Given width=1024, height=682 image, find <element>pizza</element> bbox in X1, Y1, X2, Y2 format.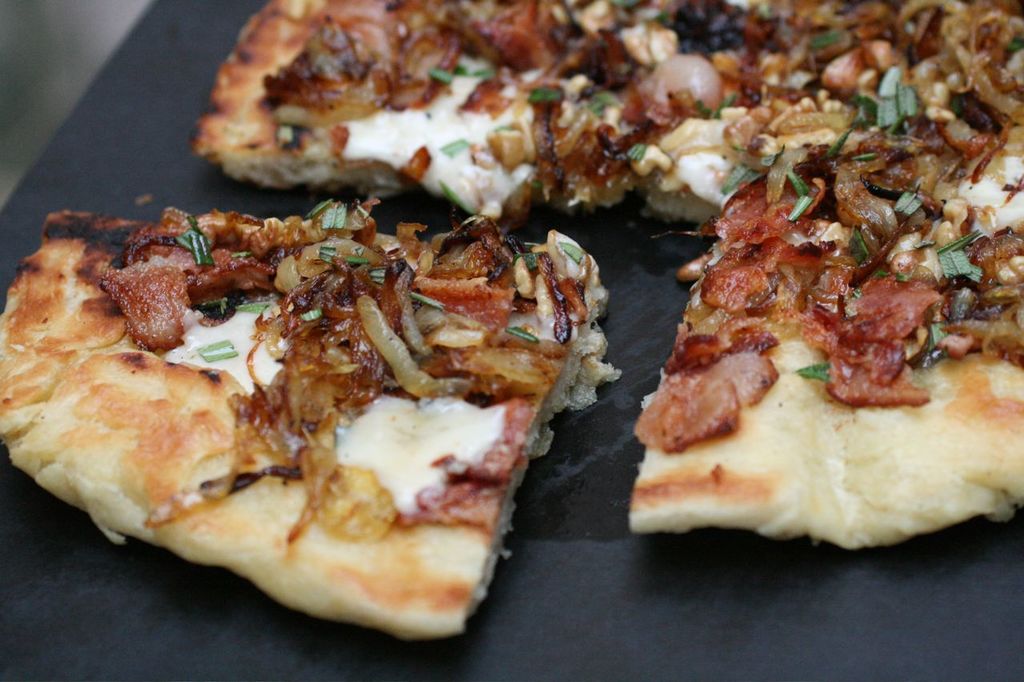
190, 0, 1023, 536.
